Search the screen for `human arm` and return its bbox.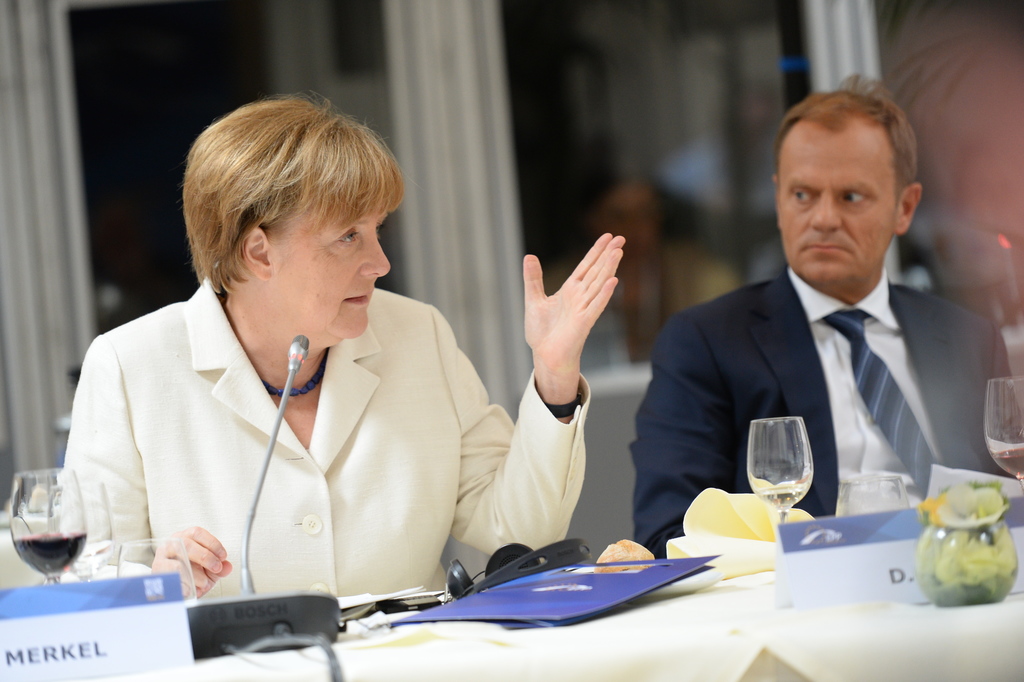
Found: (54,334,235,603).
